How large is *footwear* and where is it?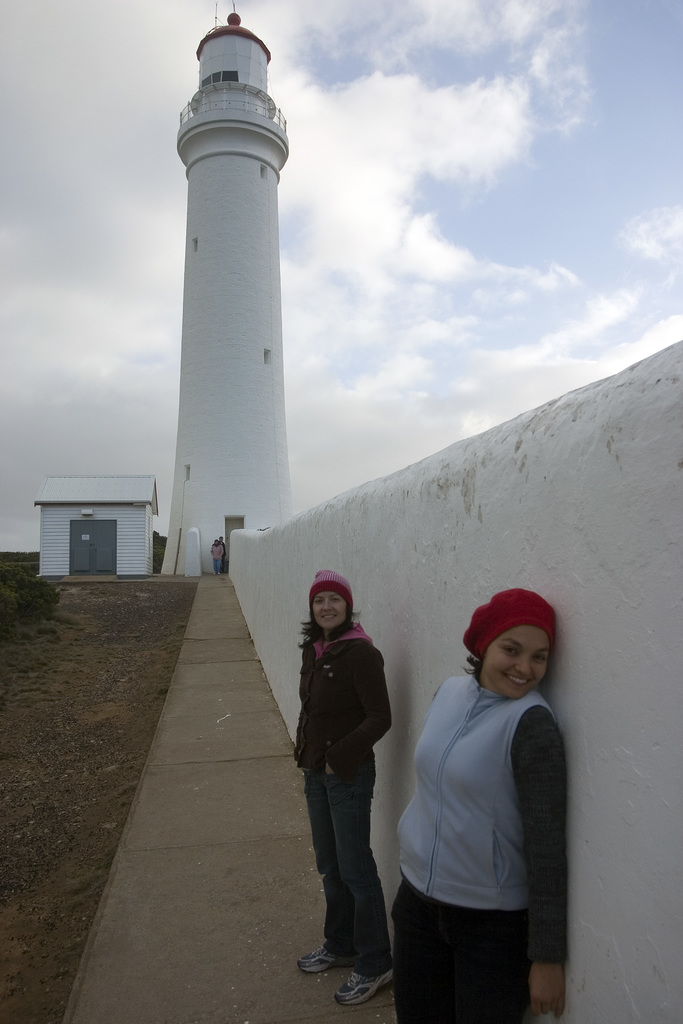
Bounding box: 306/938/399/1000.
